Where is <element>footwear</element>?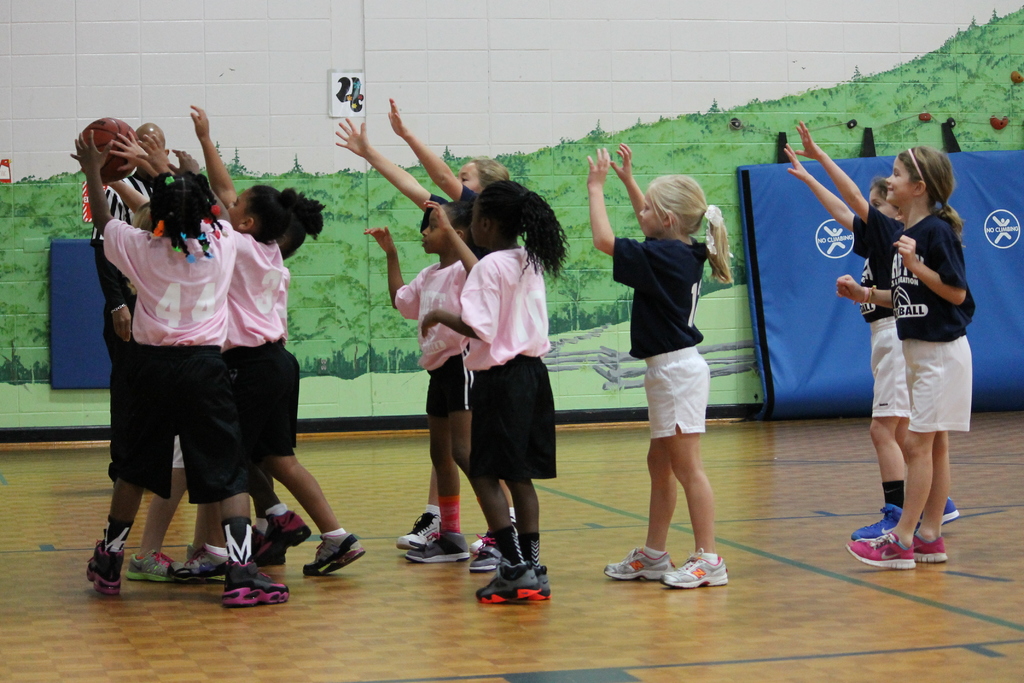
[x1=909, y1=495, x2=961, y2=526].
